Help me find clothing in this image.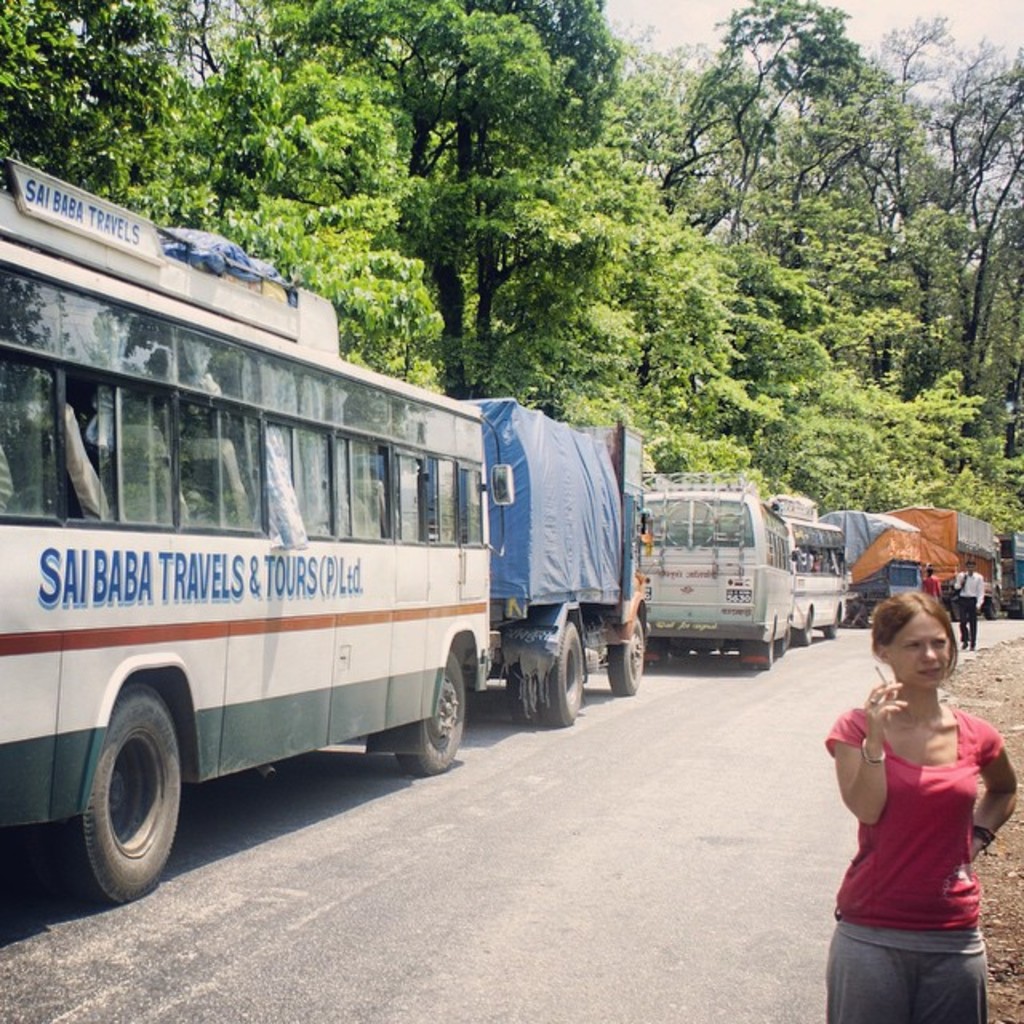
Found it: [left=814, top=707, right=1022, bottom=1022].
